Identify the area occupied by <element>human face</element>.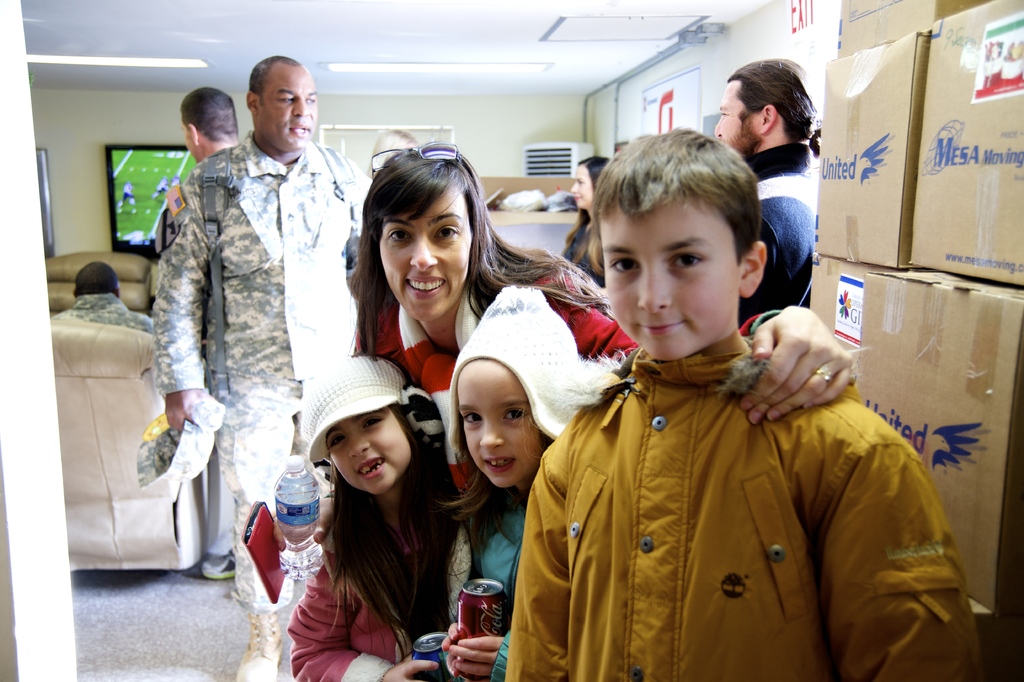
Area: locate(372, 188, 468, 328).
